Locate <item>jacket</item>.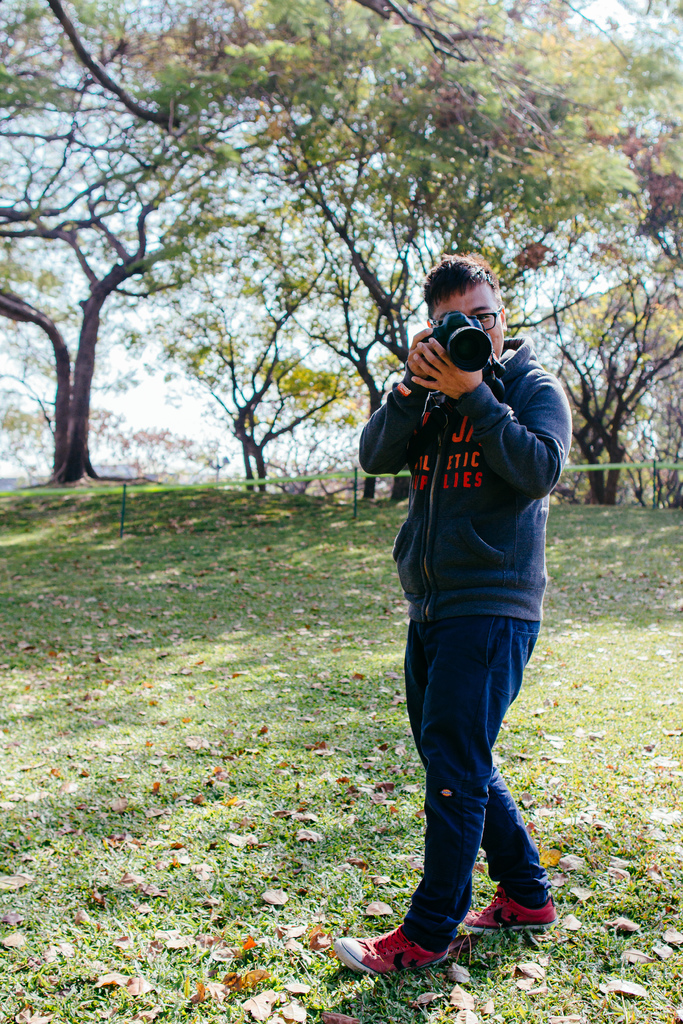
Bounding box: bbox(367, 291, 566, 715).
